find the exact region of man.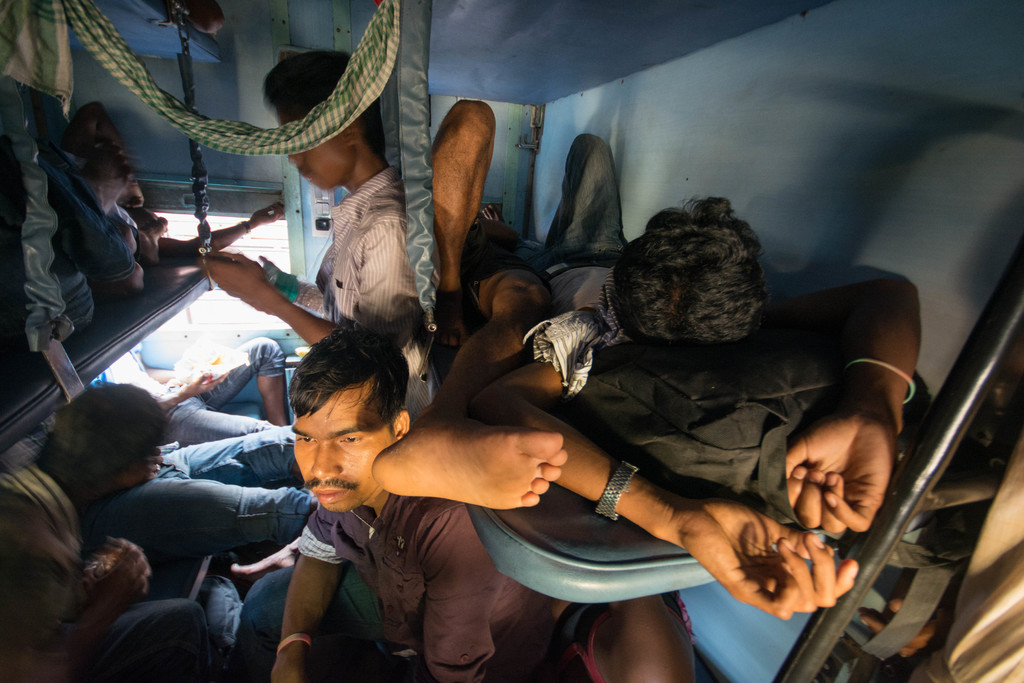
Exact region: bbox=[0, 379, 225, 682].
